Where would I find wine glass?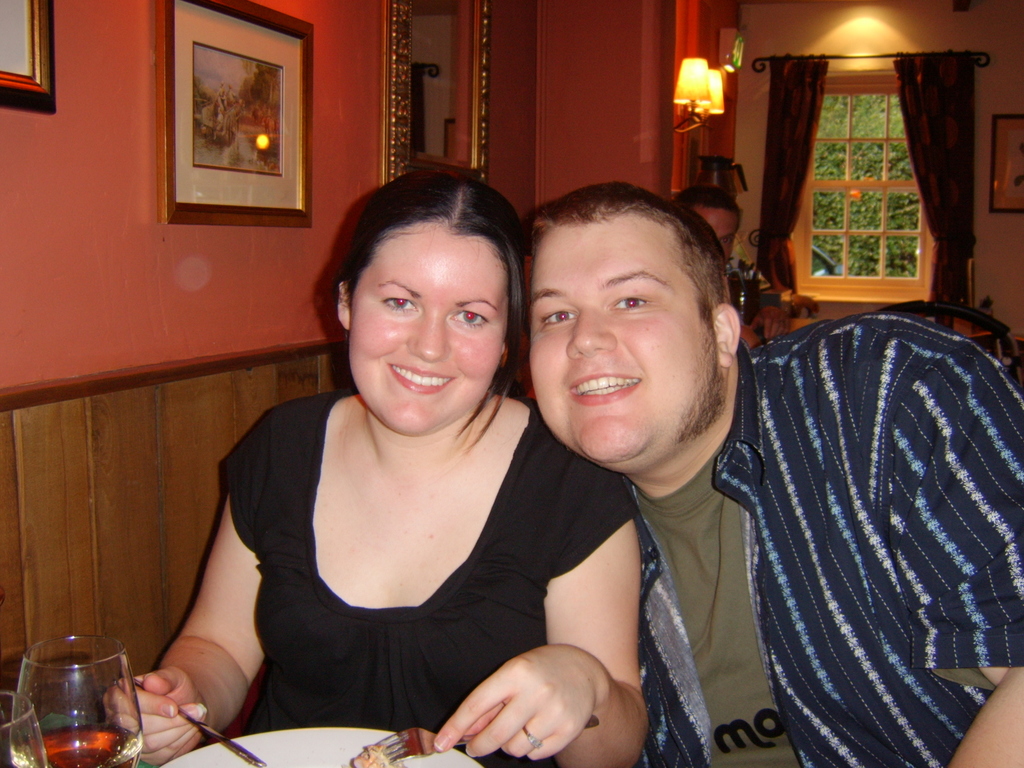
At 0,694,47,767.
